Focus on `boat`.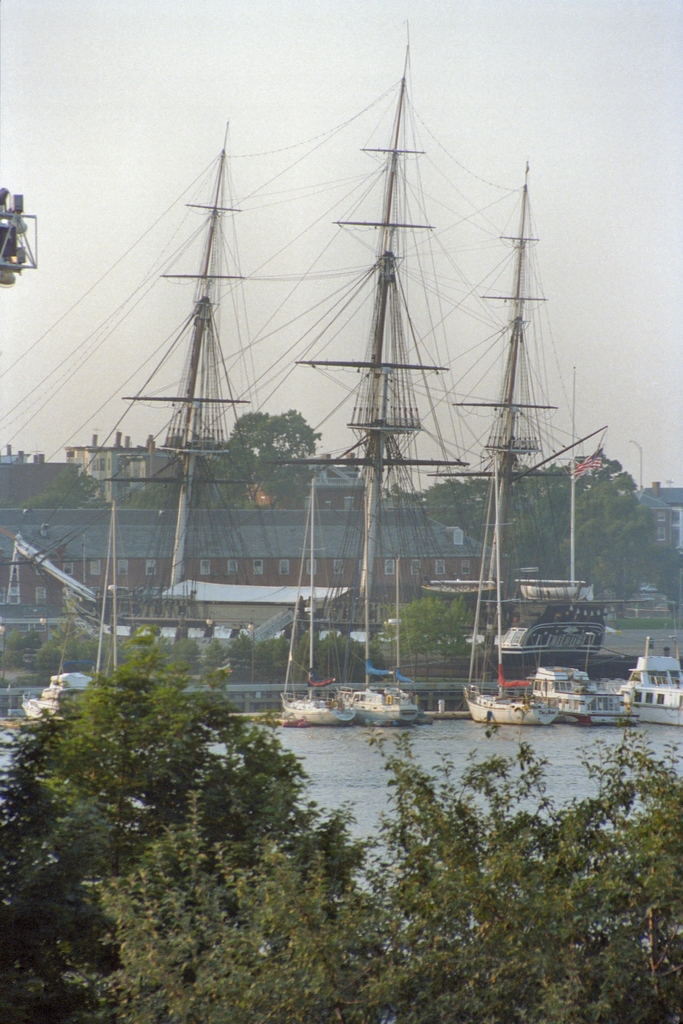
Focused at x1=533, y1=662, x2=638, y2=729.
